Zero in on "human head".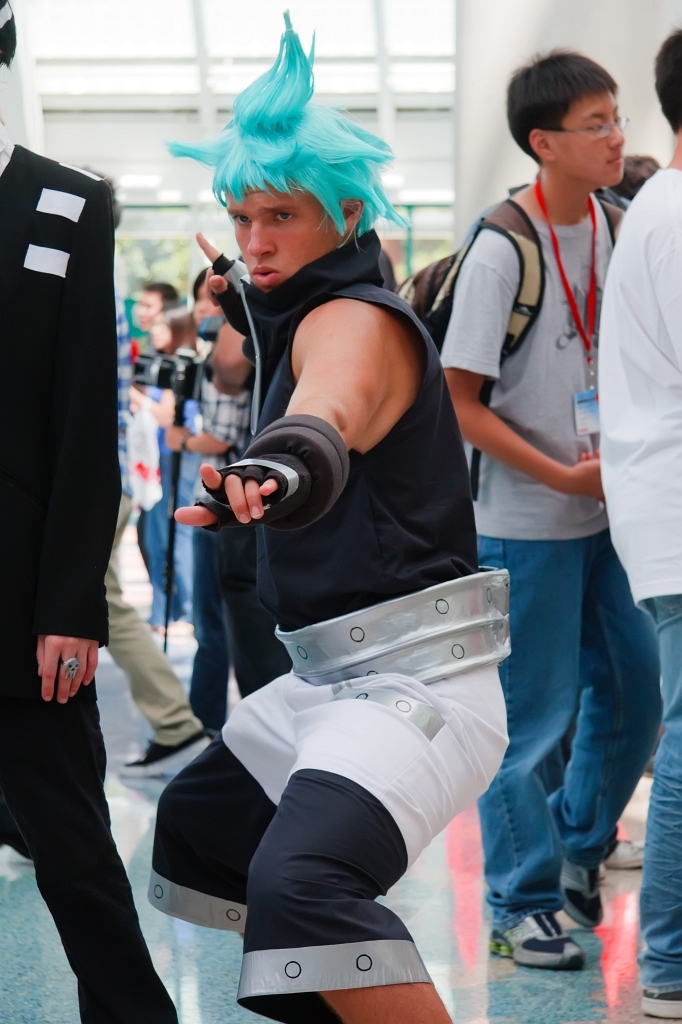
Zeroed in: Rect(649, 27, 681, 137).
